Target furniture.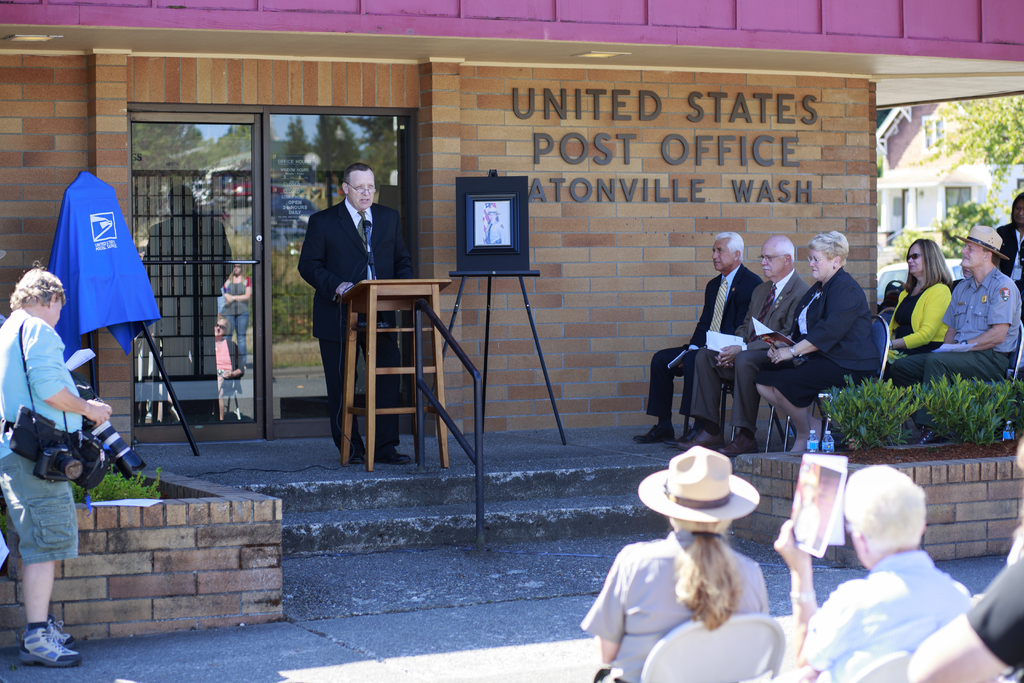
Target region: {"left": 849, "top": 649, "right": 912, "bottom": 682}.
